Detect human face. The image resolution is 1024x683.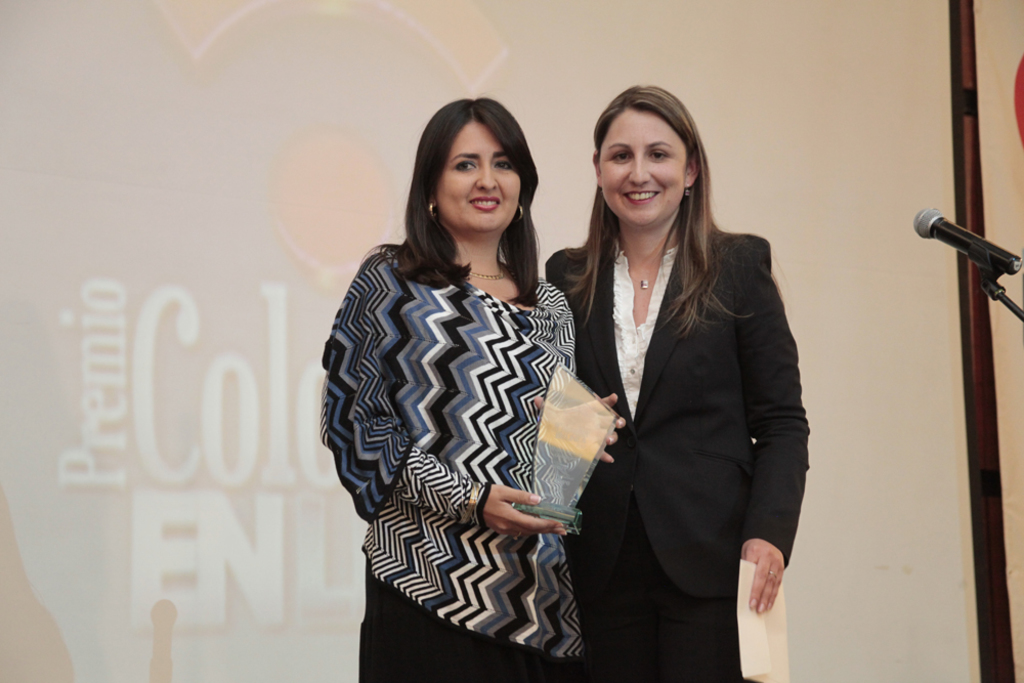
left=599, top=105, right=686, bottom=224.
